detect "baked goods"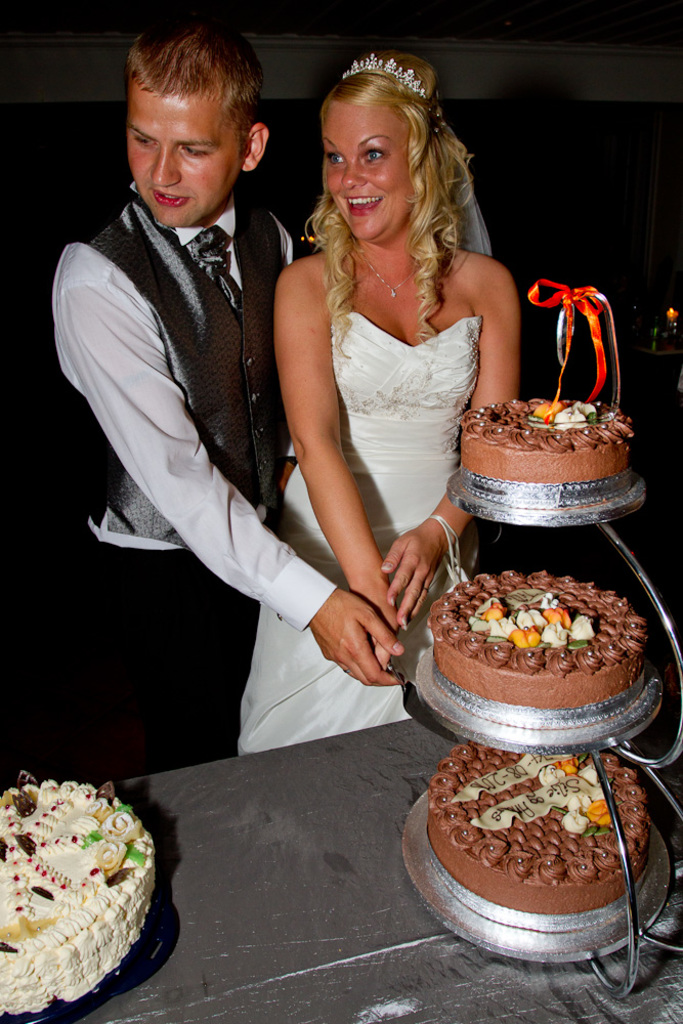
x1=456 y1=398 x2=632 y2=483
